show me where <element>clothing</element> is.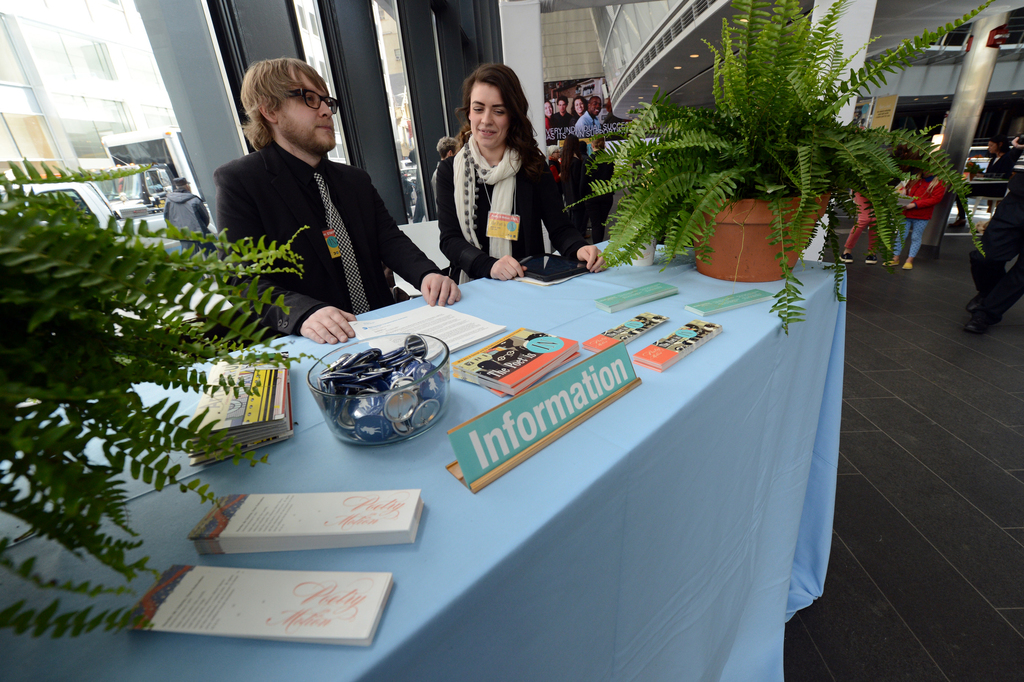
<element>clothing</element> is at bbox=(435, 107, 586, 258).
